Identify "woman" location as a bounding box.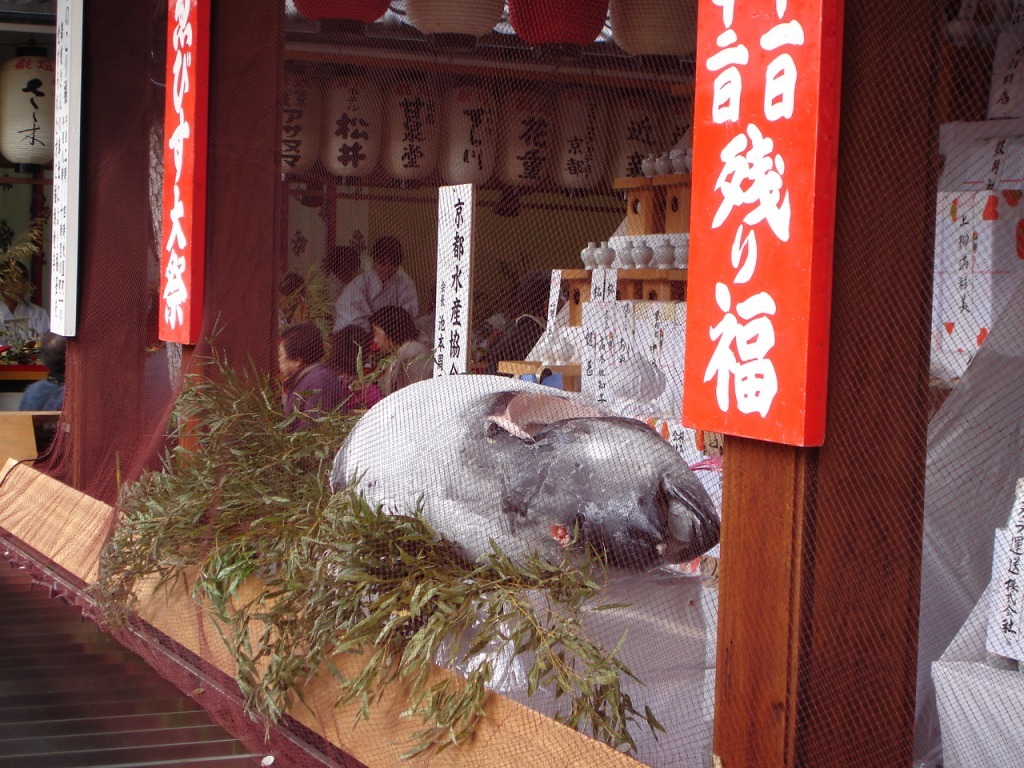
box=[327, 321, 380, 412].
